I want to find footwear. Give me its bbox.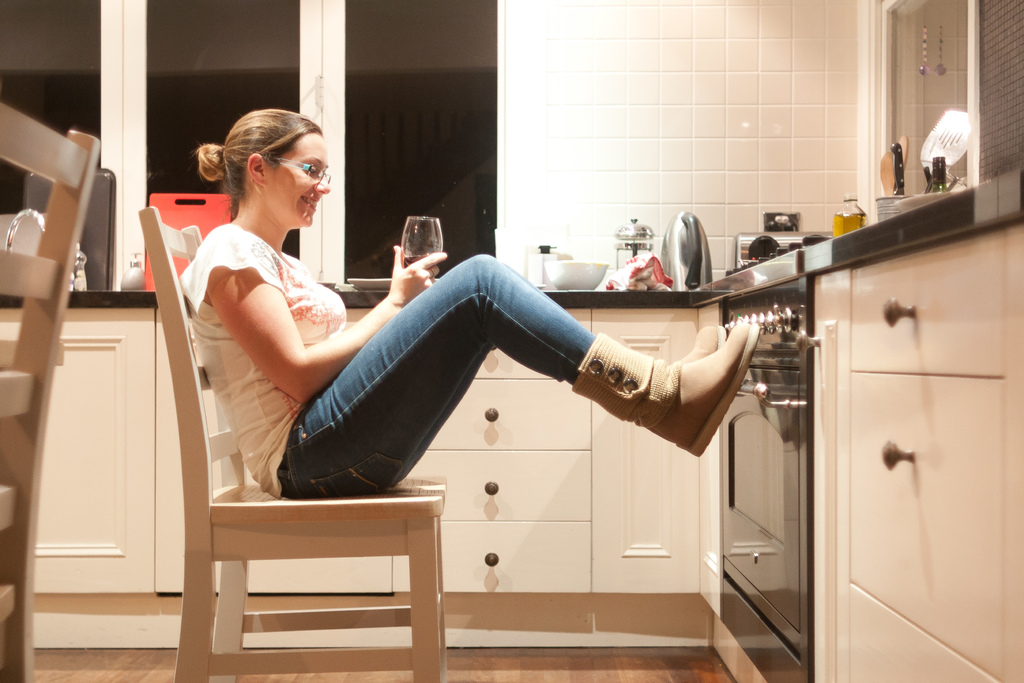
[x1=662, y1=320, x2=727, y2=366].
